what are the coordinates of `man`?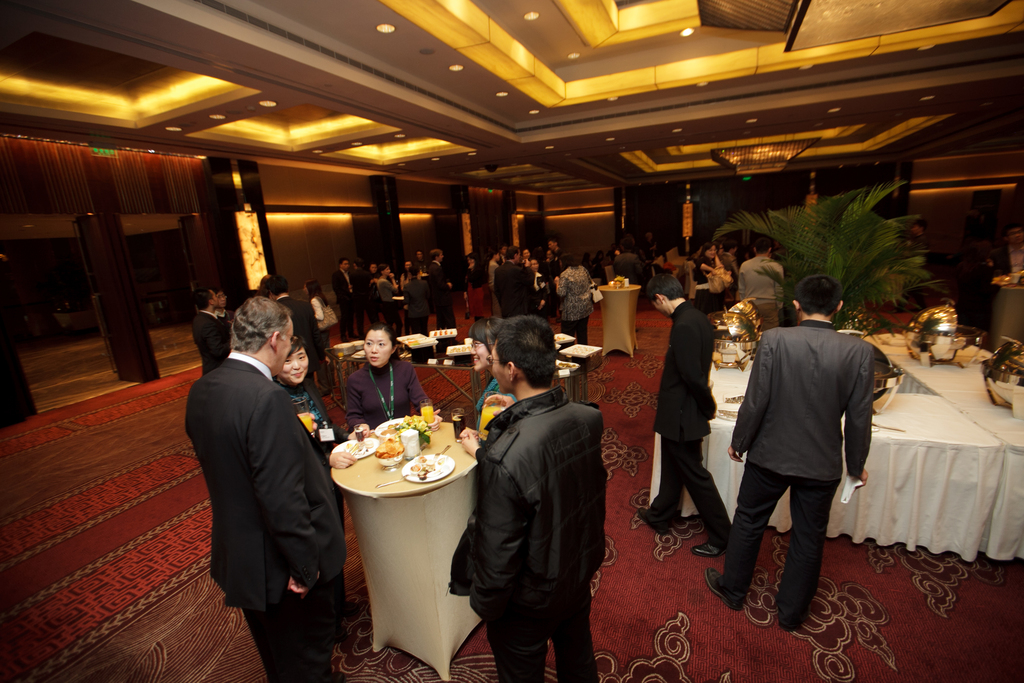
189, 286, 234, 371.
